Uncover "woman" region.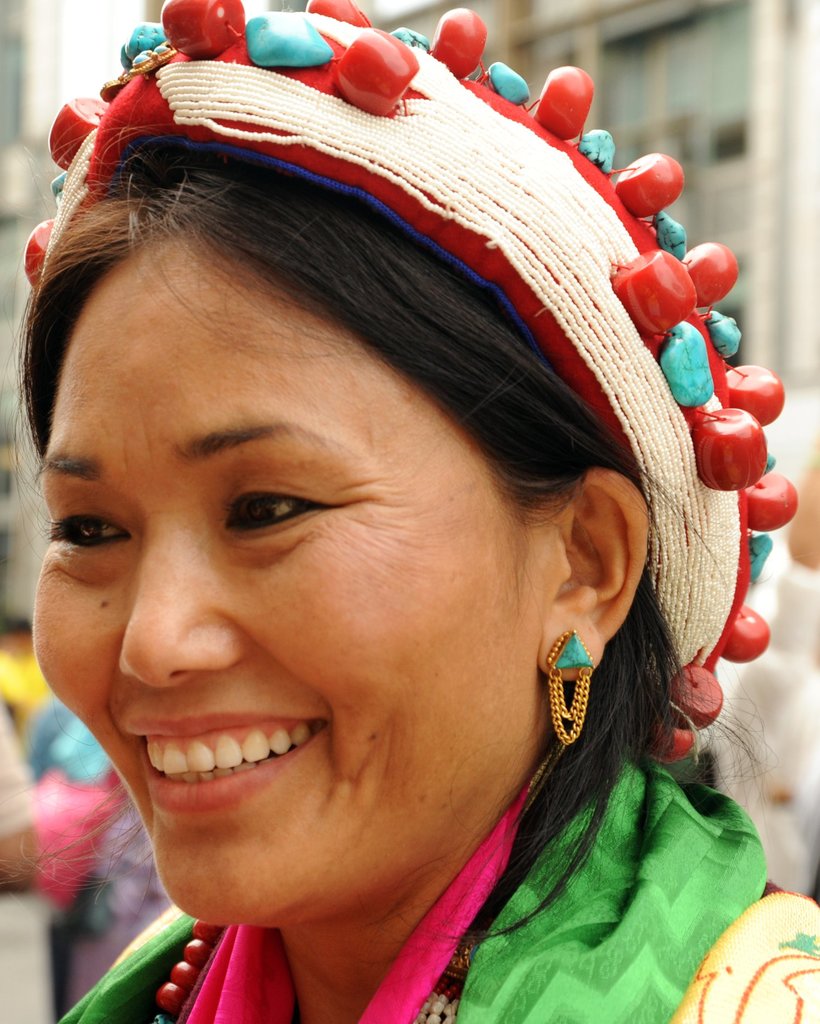
Uncovered: 0/64/819/1000.
